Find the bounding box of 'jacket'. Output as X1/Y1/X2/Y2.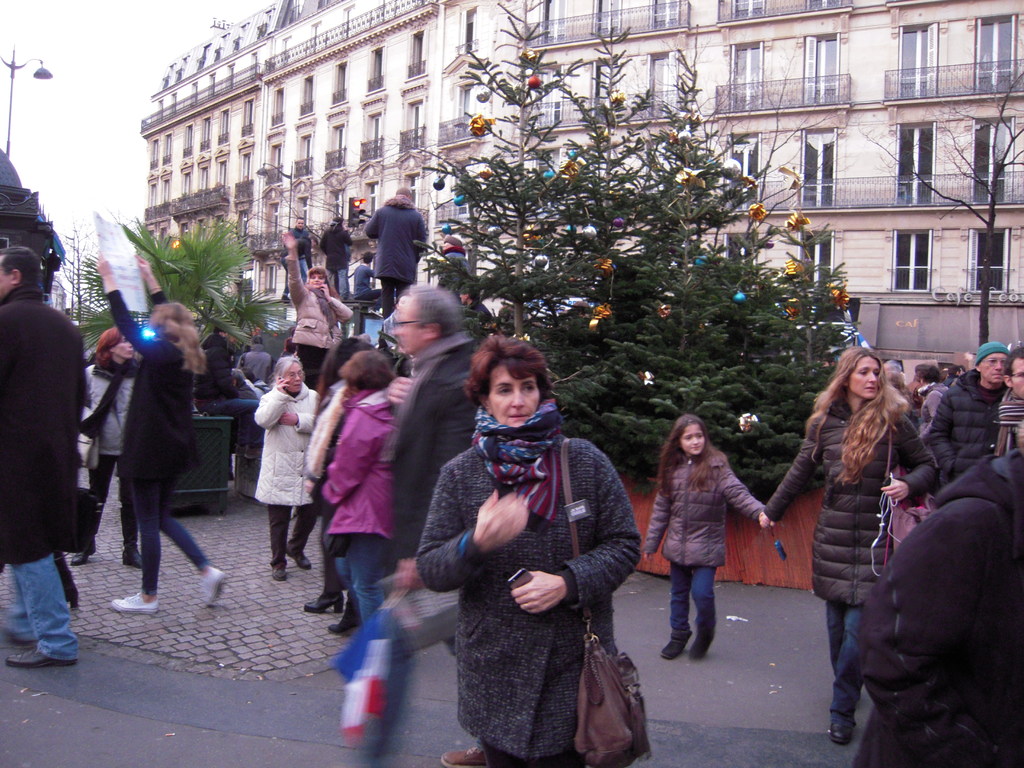
380/332/487/559.
